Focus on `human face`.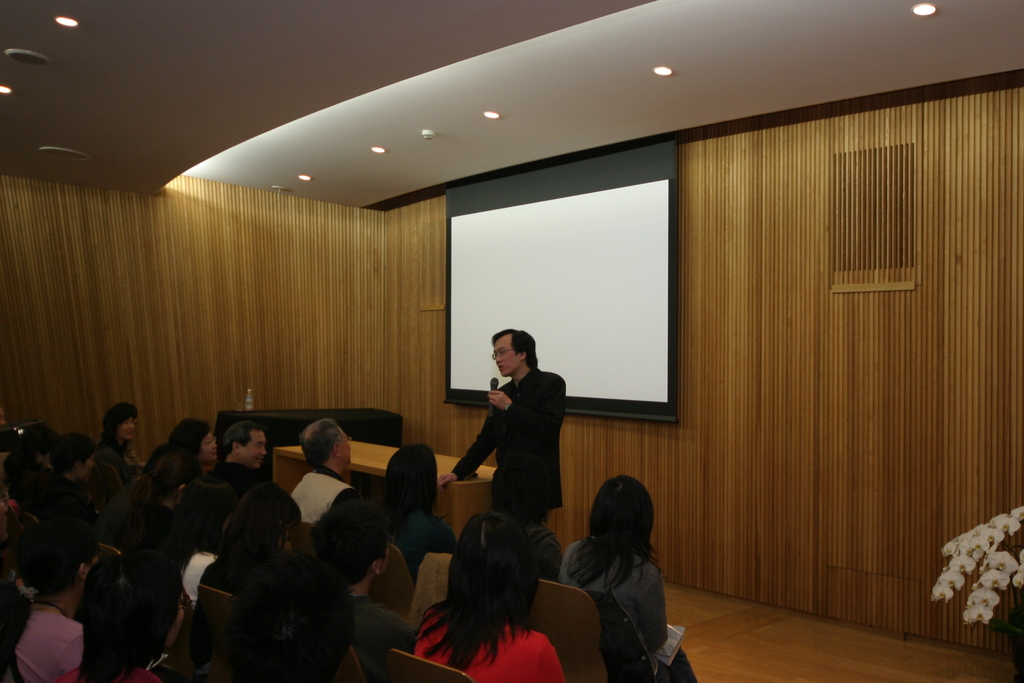
Focused at (196,429,216,466).
